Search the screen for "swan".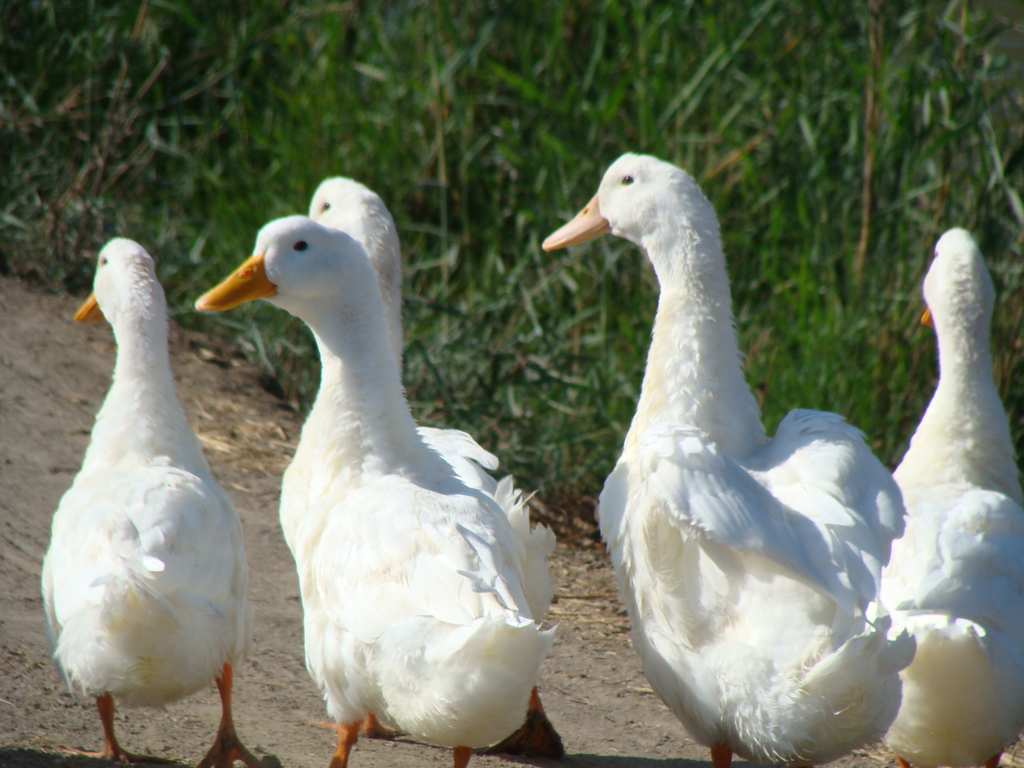
Found at {"left": 191, "top": 209, "right": 564, "bottom": 767}.
